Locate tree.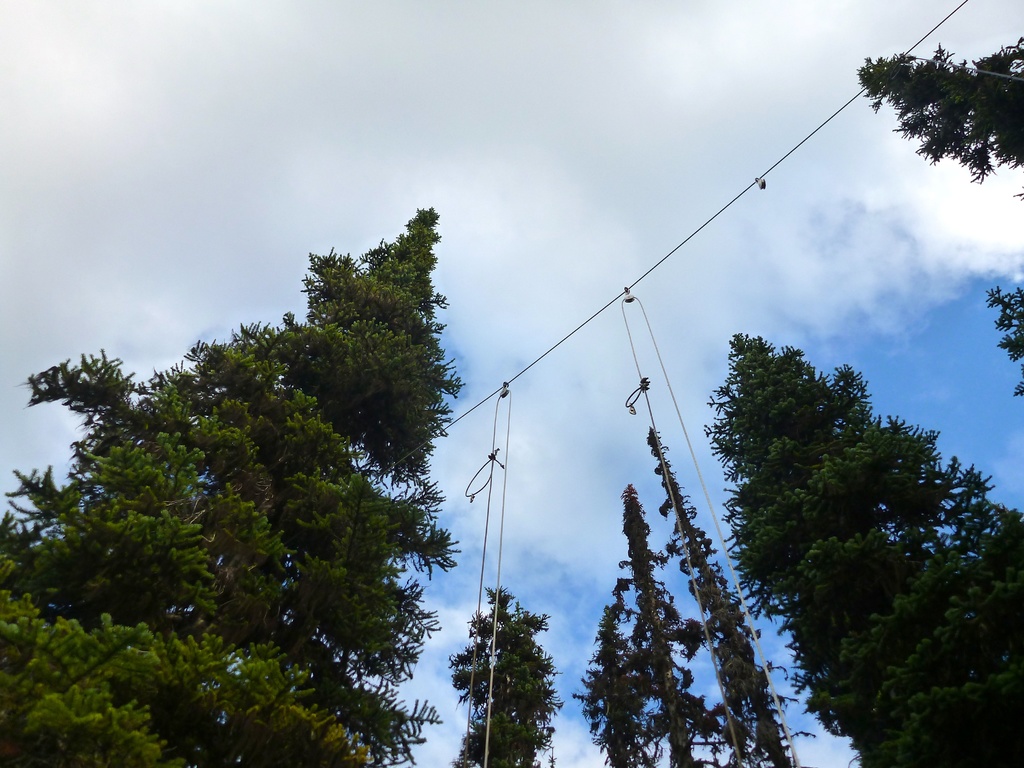
Bounding box: x1=852 y1=38 x2=1023 y2=179.
